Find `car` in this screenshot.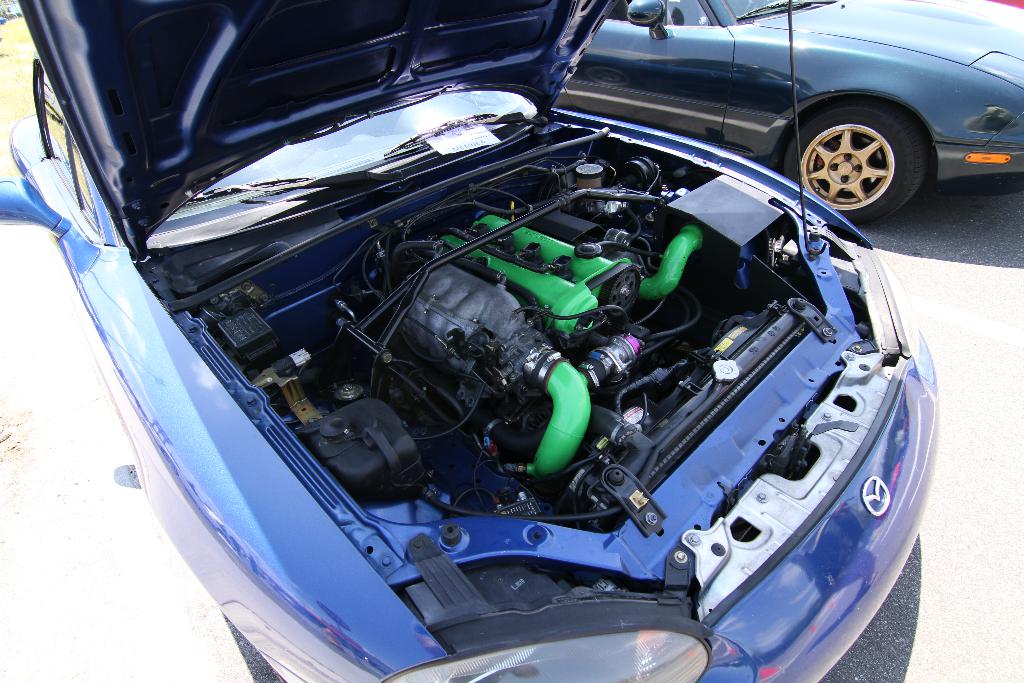
The bounding box for `car` is locate(554, 0, 1023, 240).
